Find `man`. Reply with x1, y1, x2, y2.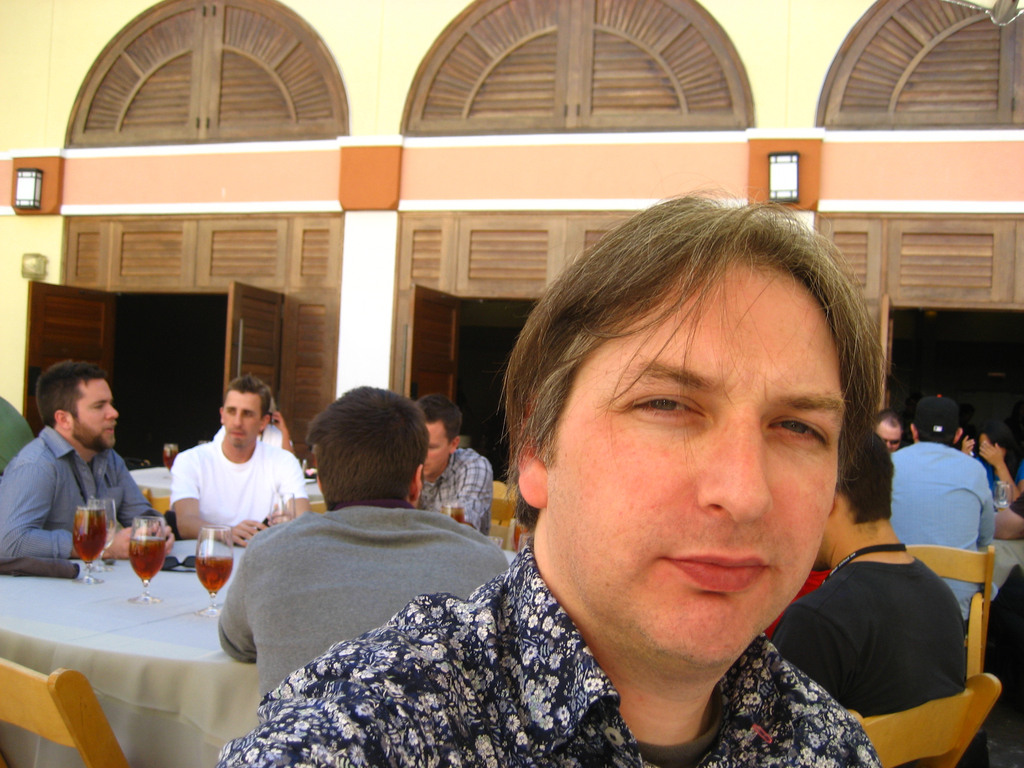
218, 190, 878, 767.
